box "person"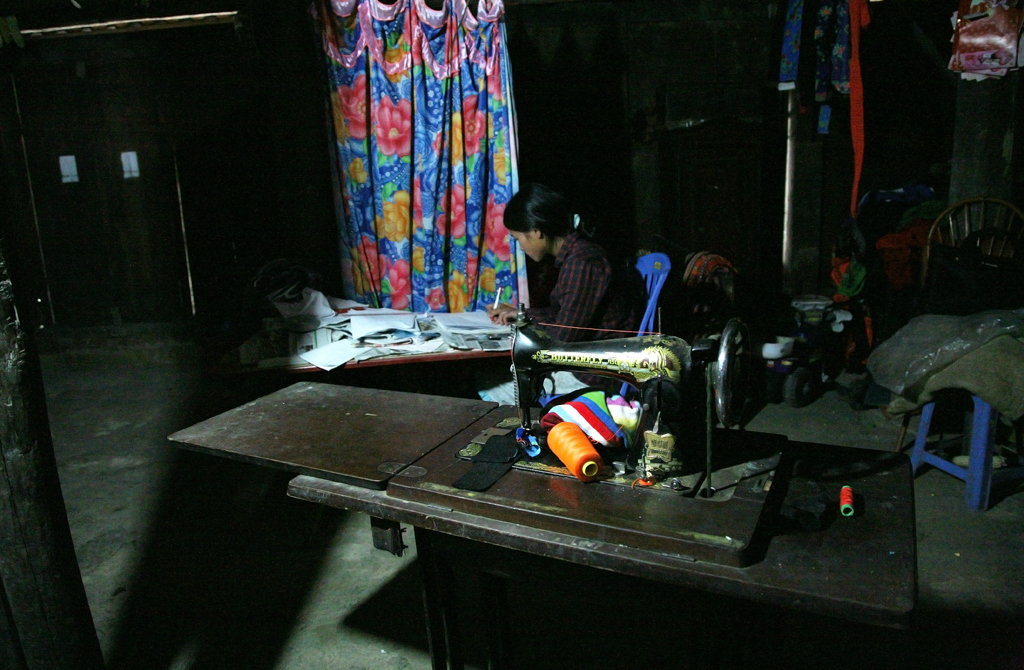
detection(500, 183, 620, 340)
